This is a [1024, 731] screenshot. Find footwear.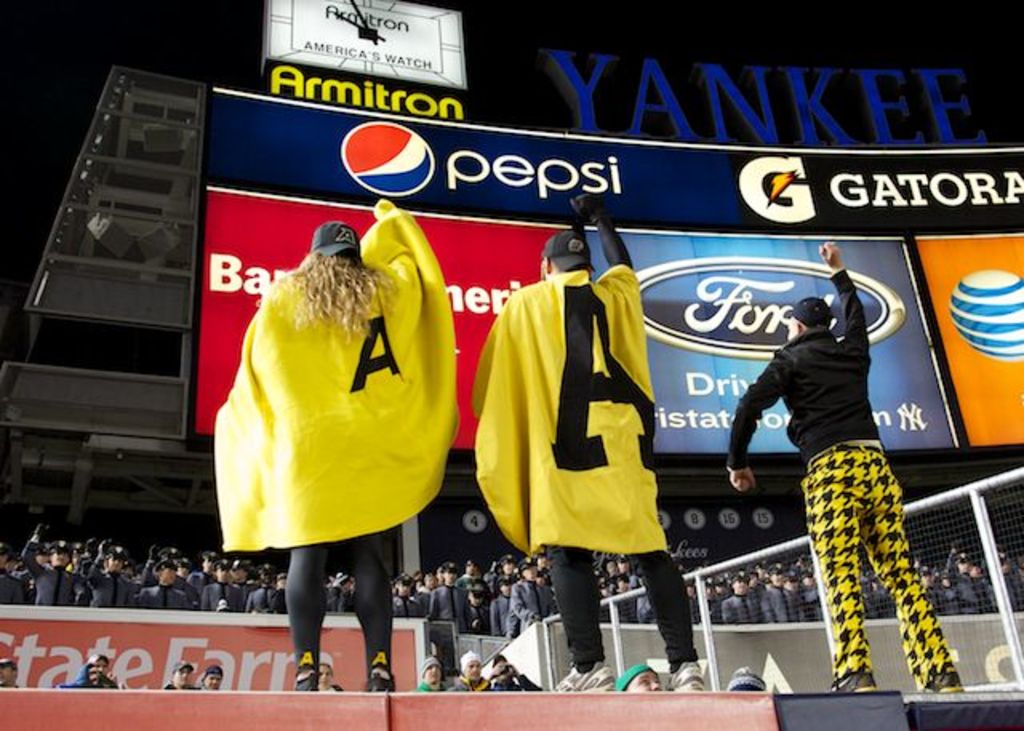
Bounding box: BBox(554, 661, 618, 689).
